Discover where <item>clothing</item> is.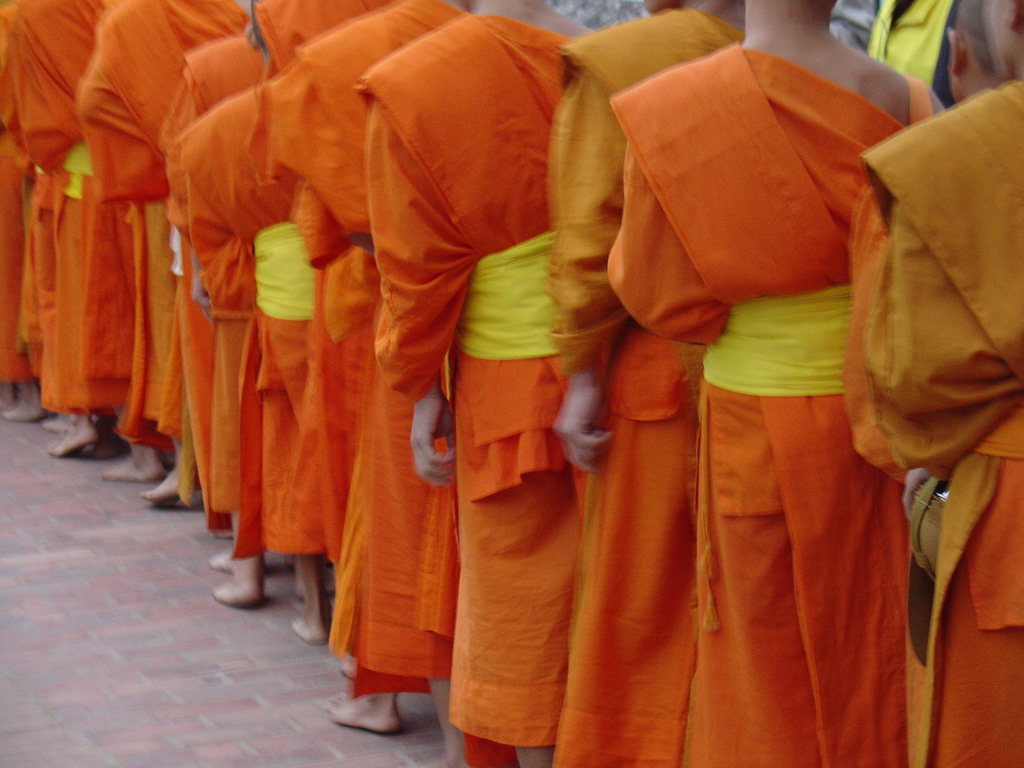
Discovered at [x1=547, y1=0, x2=648, y2=31].
